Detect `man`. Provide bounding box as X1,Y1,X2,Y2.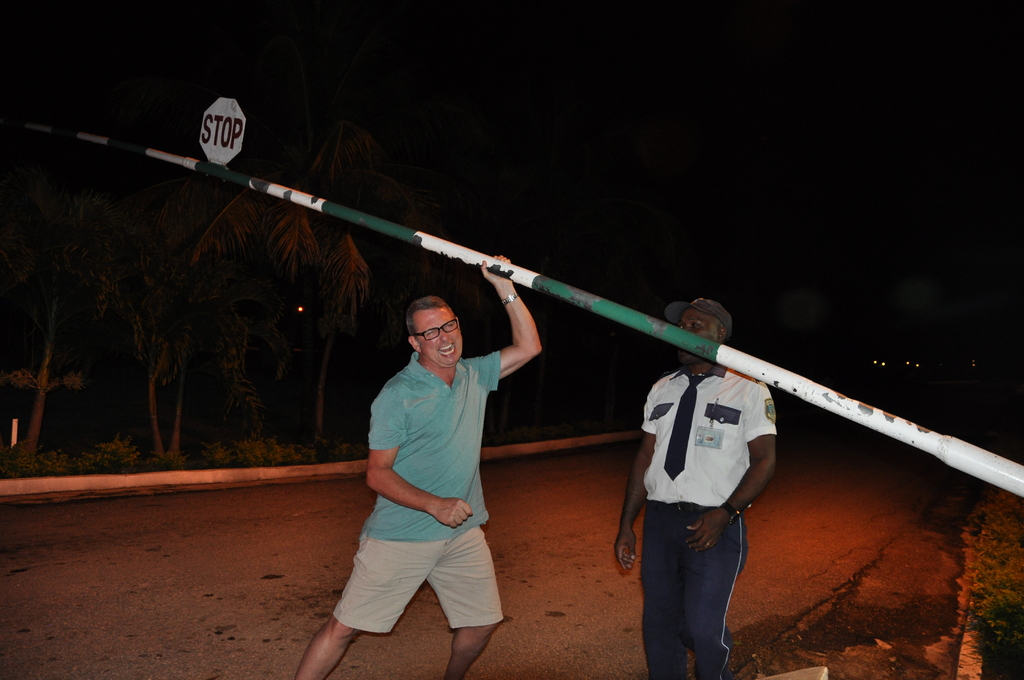
291,247,552,679.
